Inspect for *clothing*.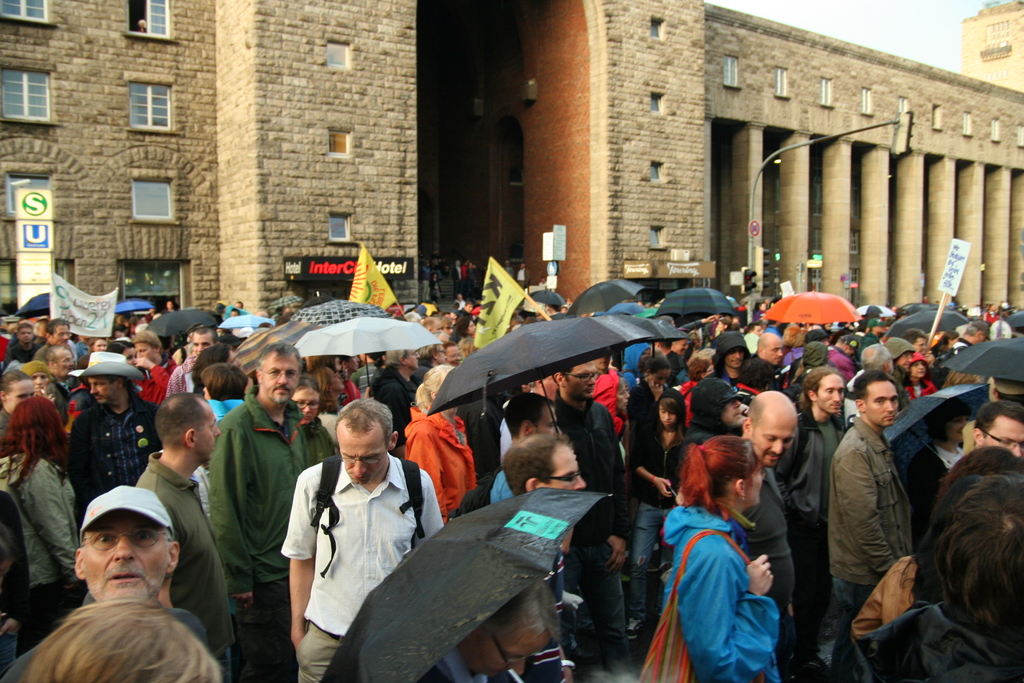
Inspection: (410,403,479,529).
